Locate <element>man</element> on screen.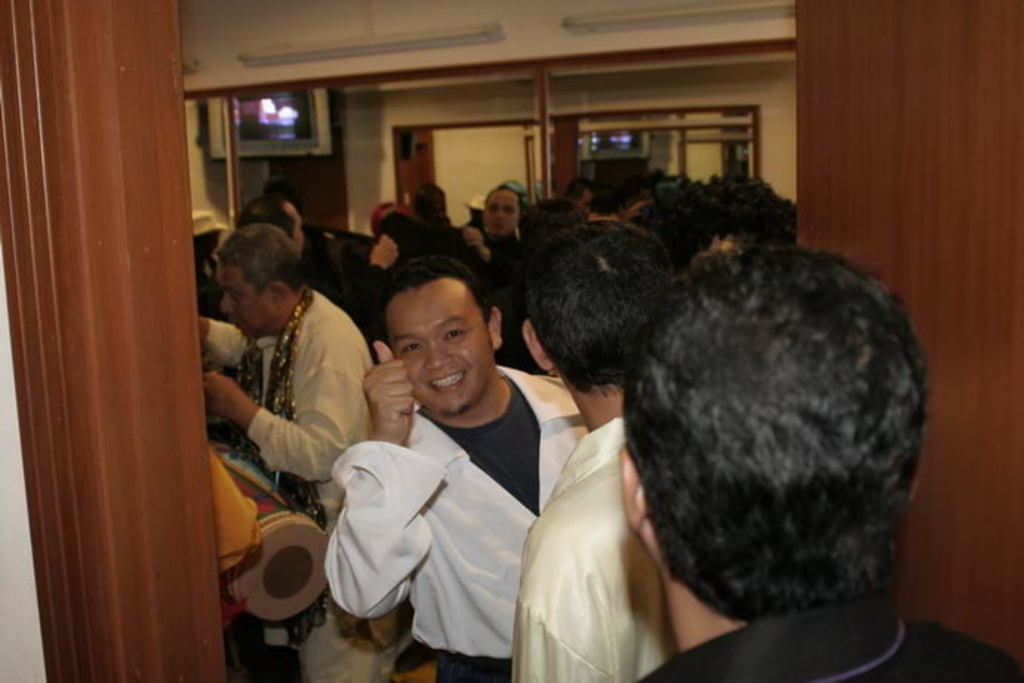
On screen at {"left": 616, "top": 247, "right": 1023, "bottom": 682}.
